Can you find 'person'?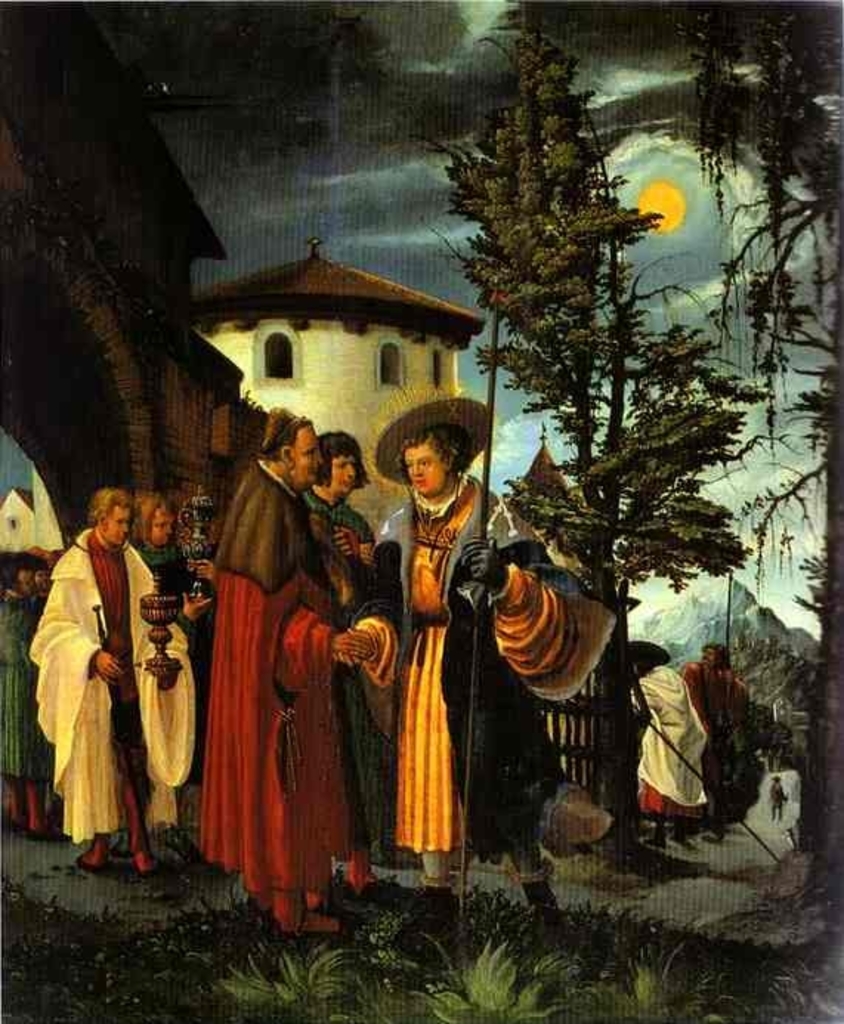
Yes, bounding box: select_region(195, 408, 370, 929).
